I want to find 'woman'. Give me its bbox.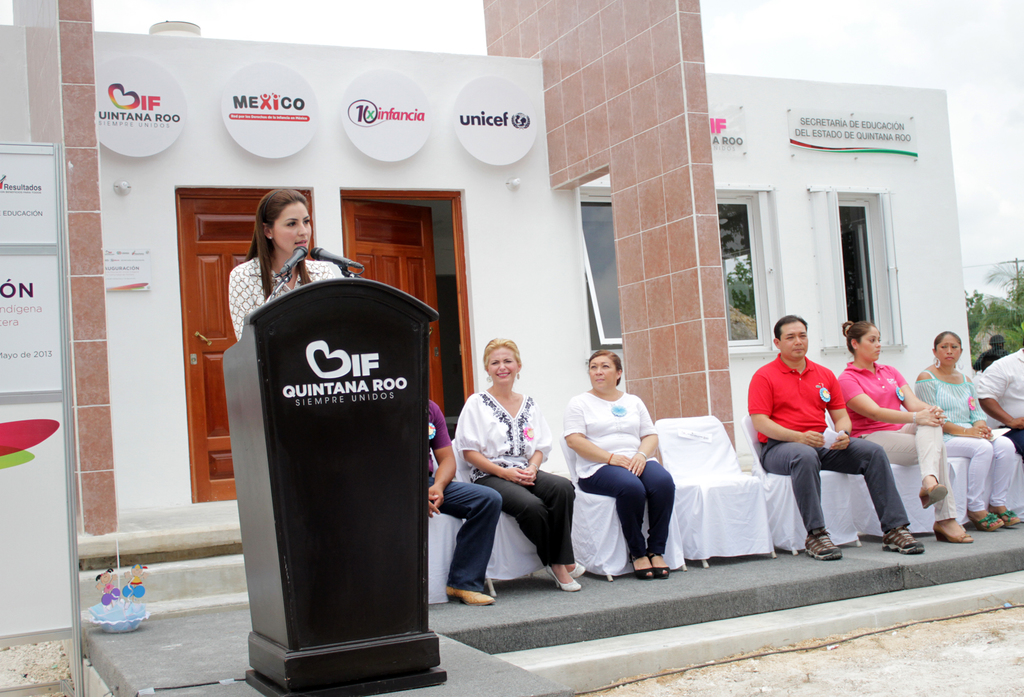
{"left": 916, "top": 328, "right": 1023, "bottom": 531}.
